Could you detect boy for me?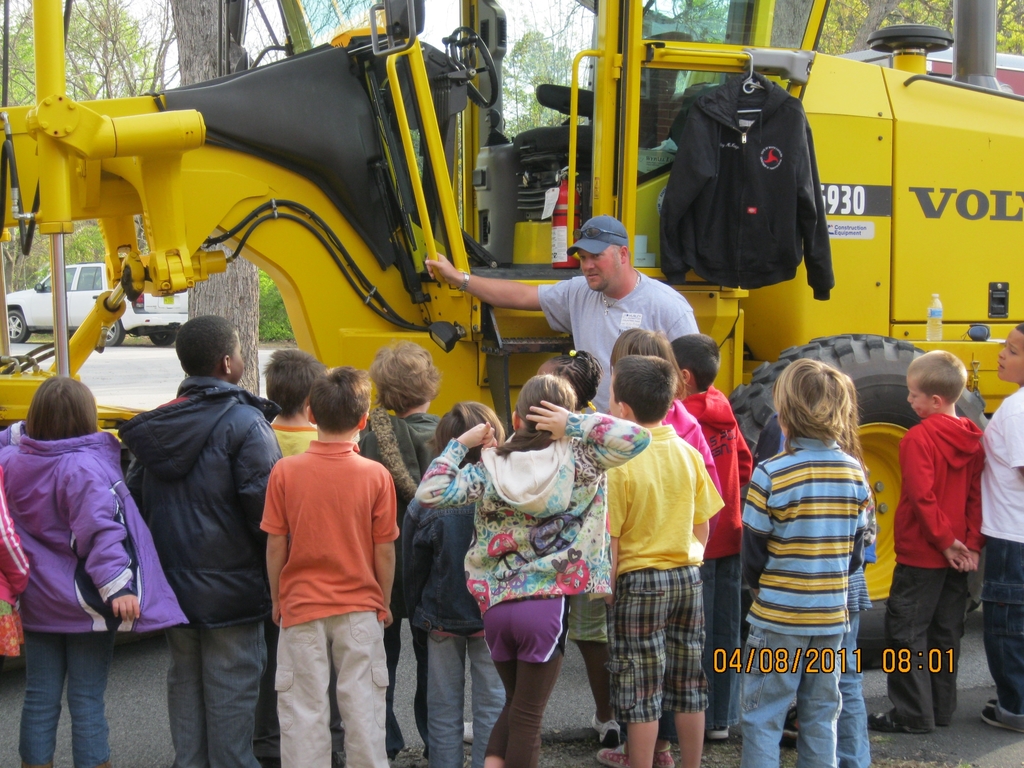
Detection result: x1=598 y1=356 x2=724 y2=767.
